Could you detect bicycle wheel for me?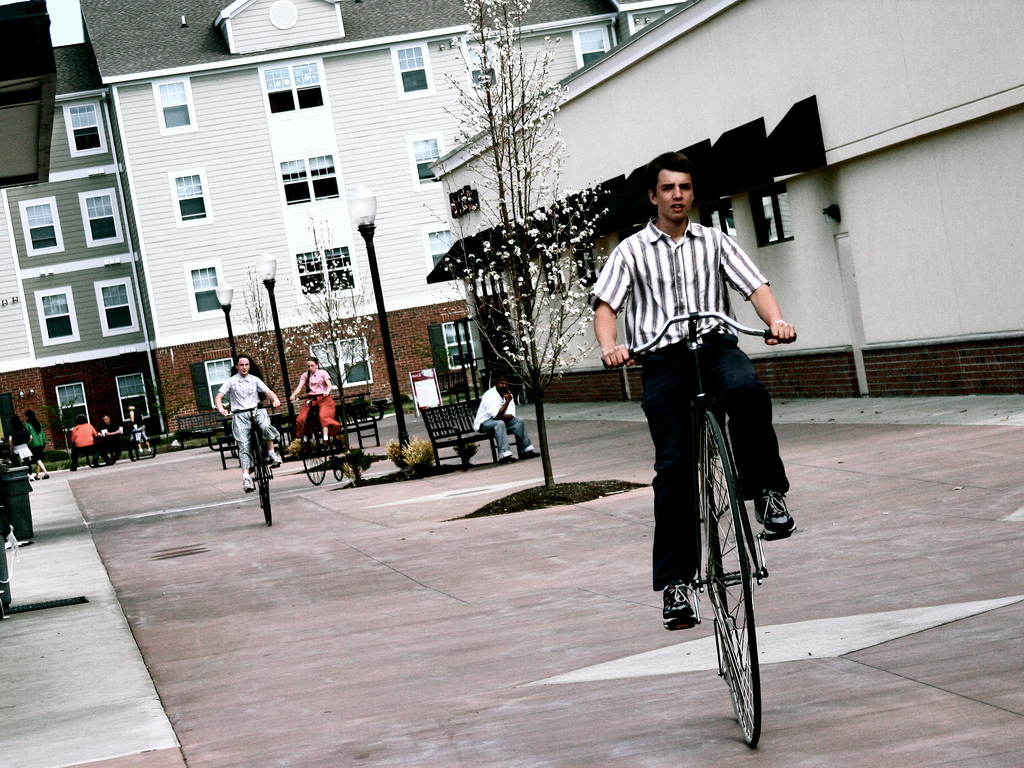
Detection result: 698/409/772/755.
